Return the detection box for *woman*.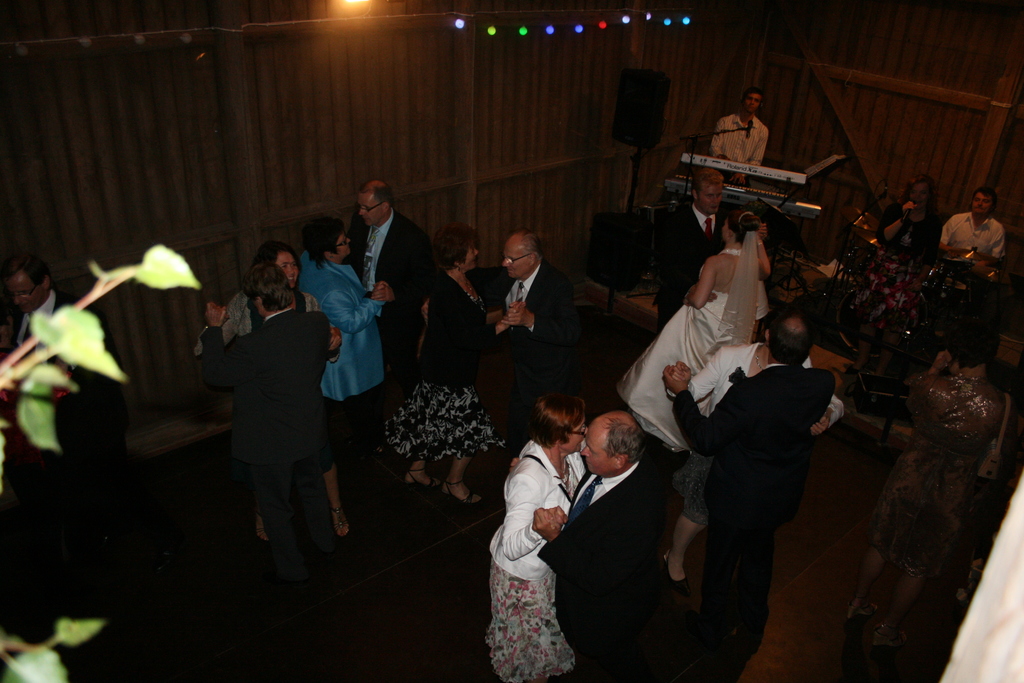
[x1=378, y1=226, x2=521, y2=501].
